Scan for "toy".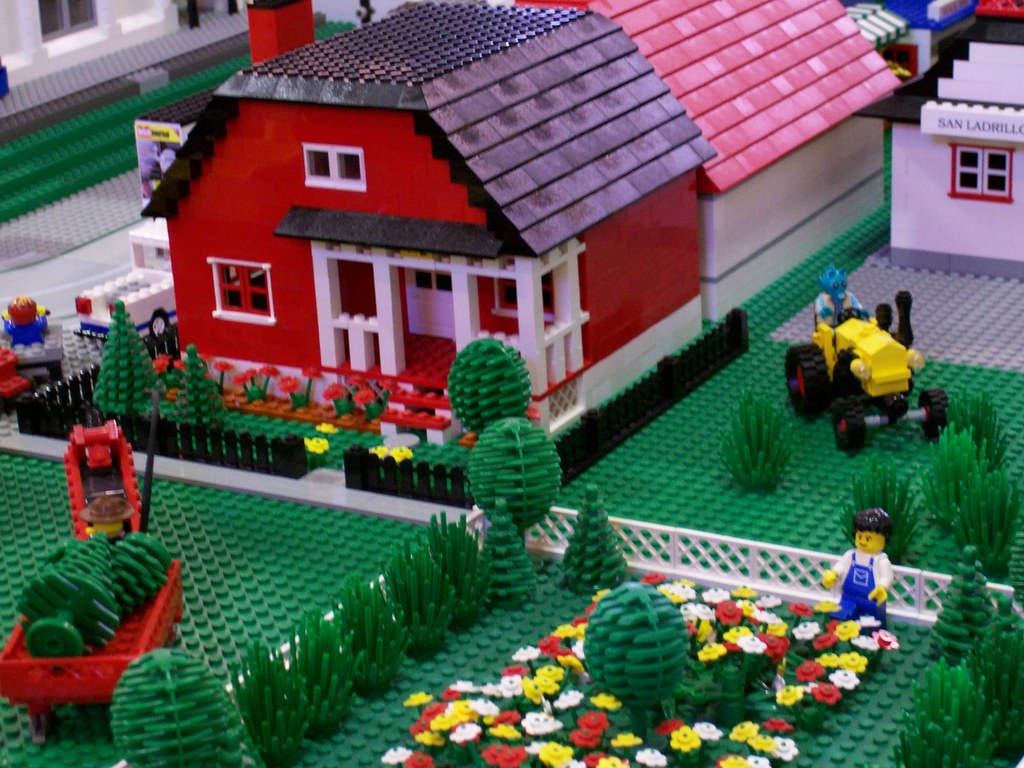
Scan result: (440,336,534,446).
